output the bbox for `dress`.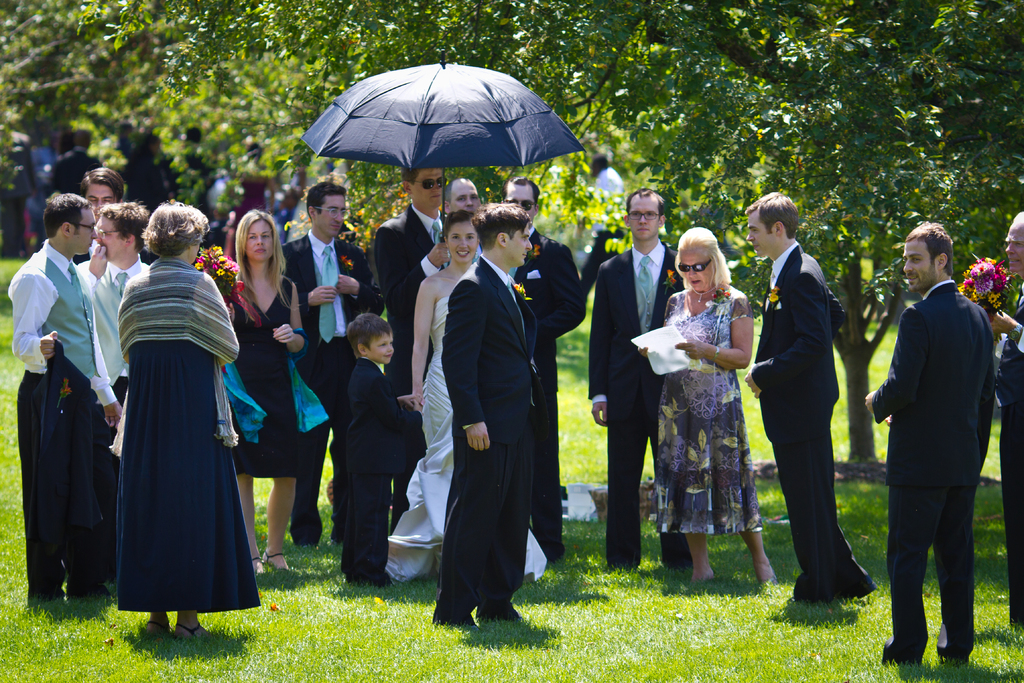
left=225, top=173, right=268, bottom=263.
